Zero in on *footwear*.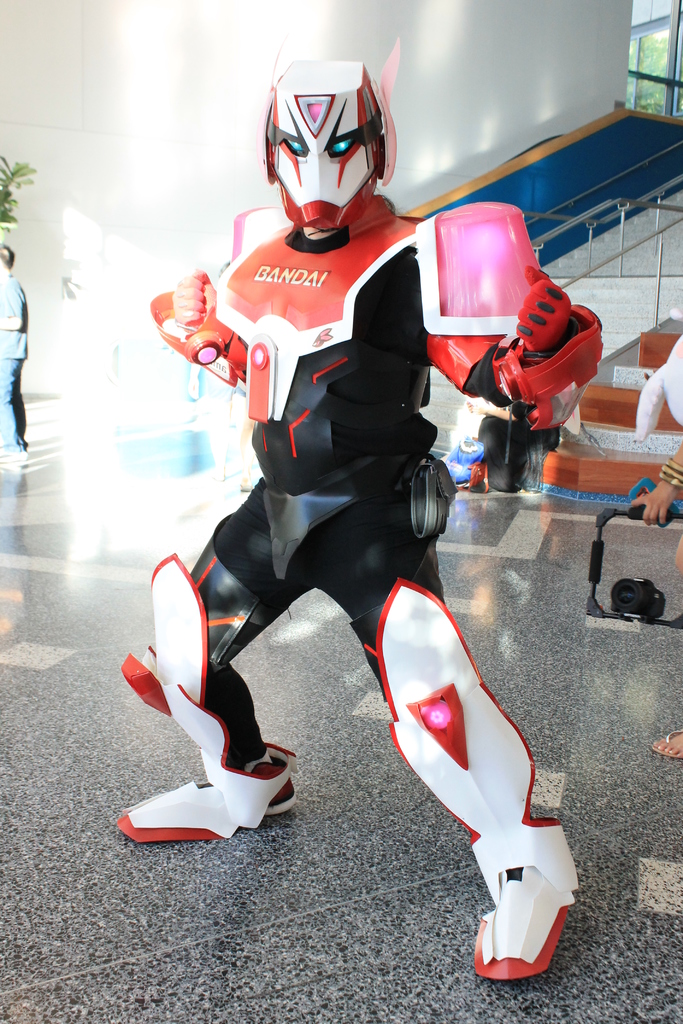
Zeroed in: 0, 454, 28, 464.
